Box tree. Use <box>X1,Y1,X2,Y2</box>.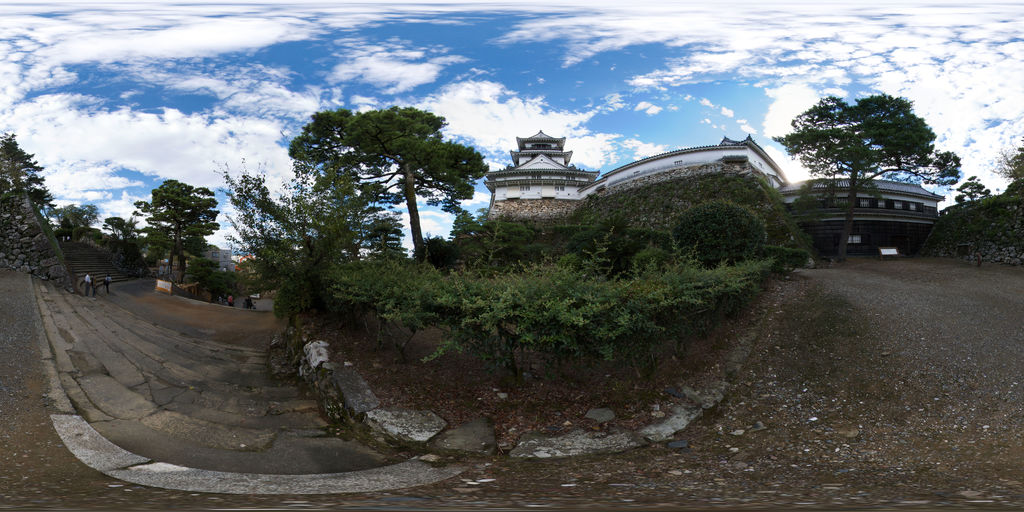
<box>778,95,961,232</box>.
